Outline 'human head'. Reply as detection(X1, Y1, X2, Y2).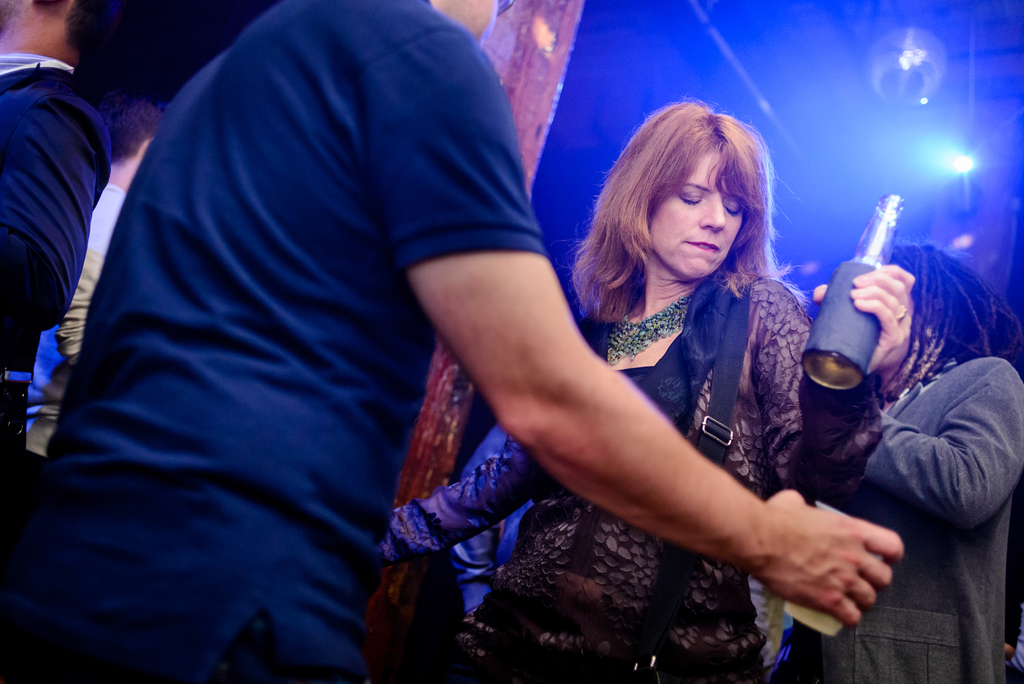
detection(596, 102, 794, 280).
